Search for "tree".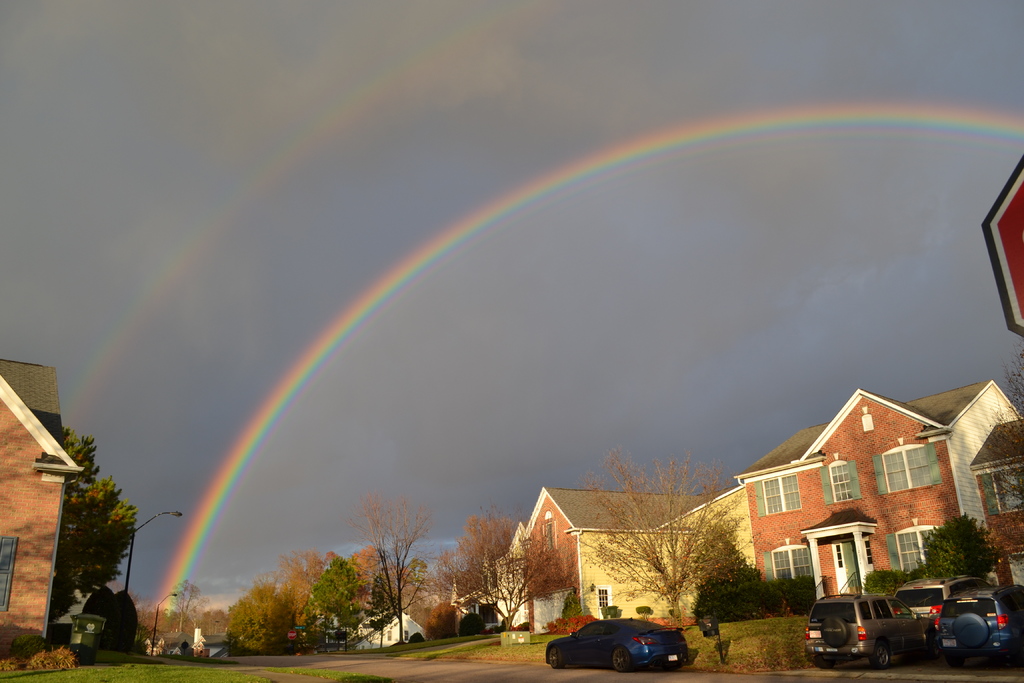
Found at bbox=(303, 557, 378, 646).
